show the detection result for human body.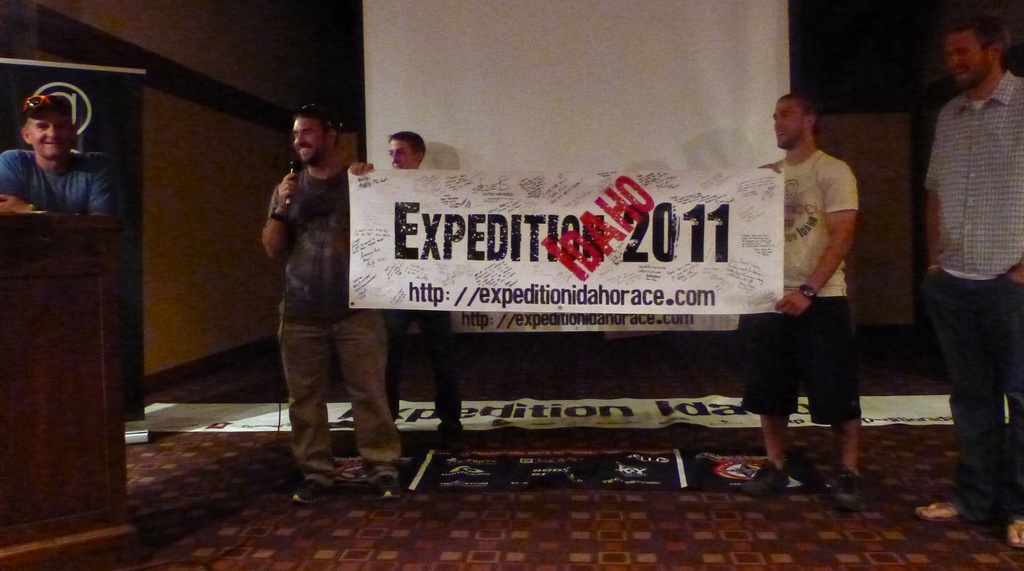
(254,102,396,497).
